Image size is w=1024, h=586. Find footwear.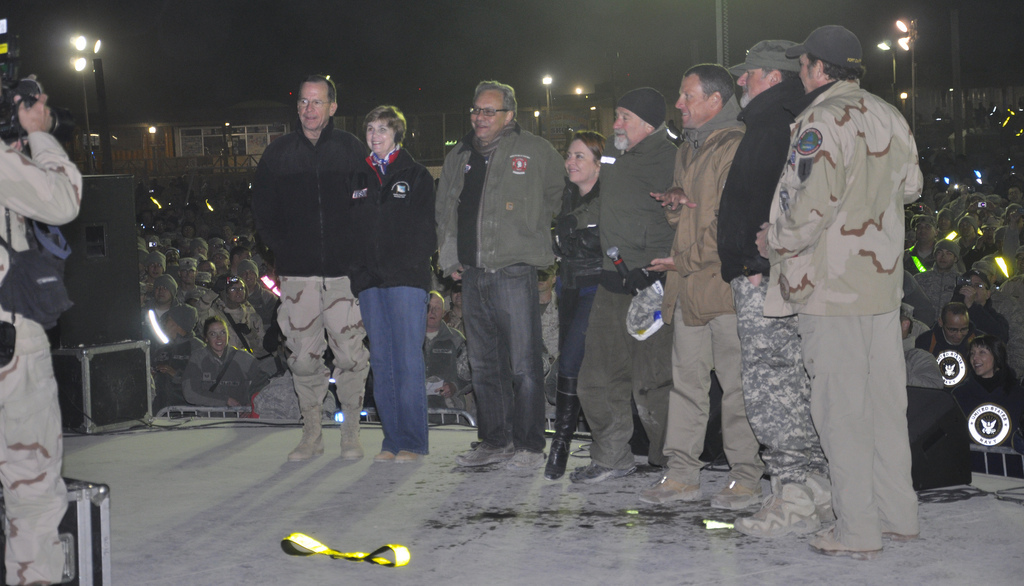
{"x1": 344, "y1": 445, "x2": 364, "y2": 462}.
